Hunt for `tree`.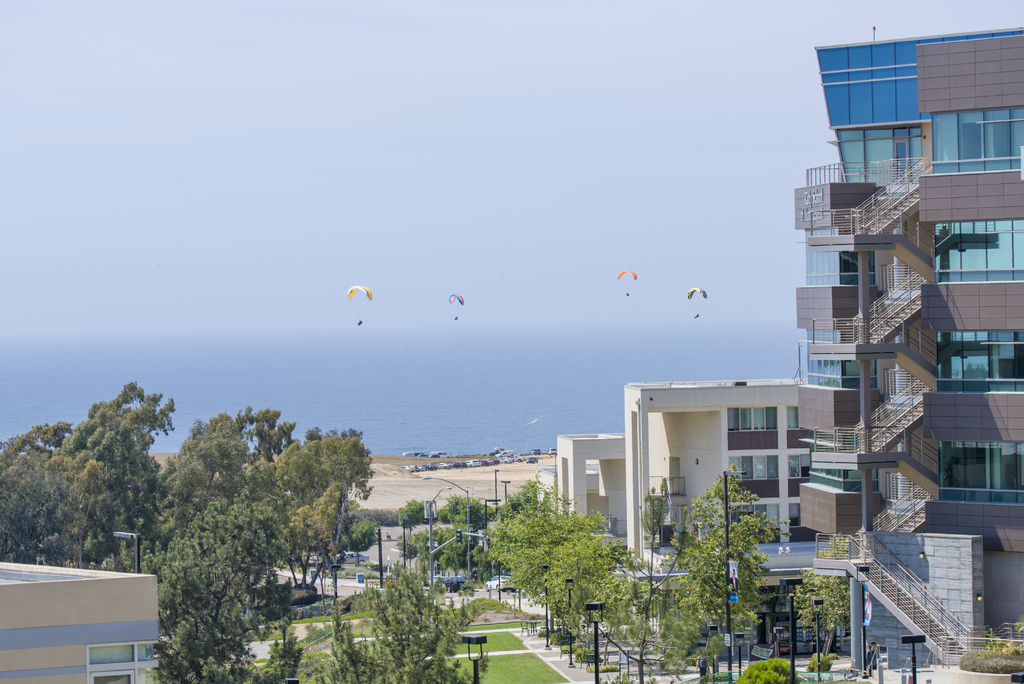
Hunted down at [left=145, top=485, right=308, bottom=683].
